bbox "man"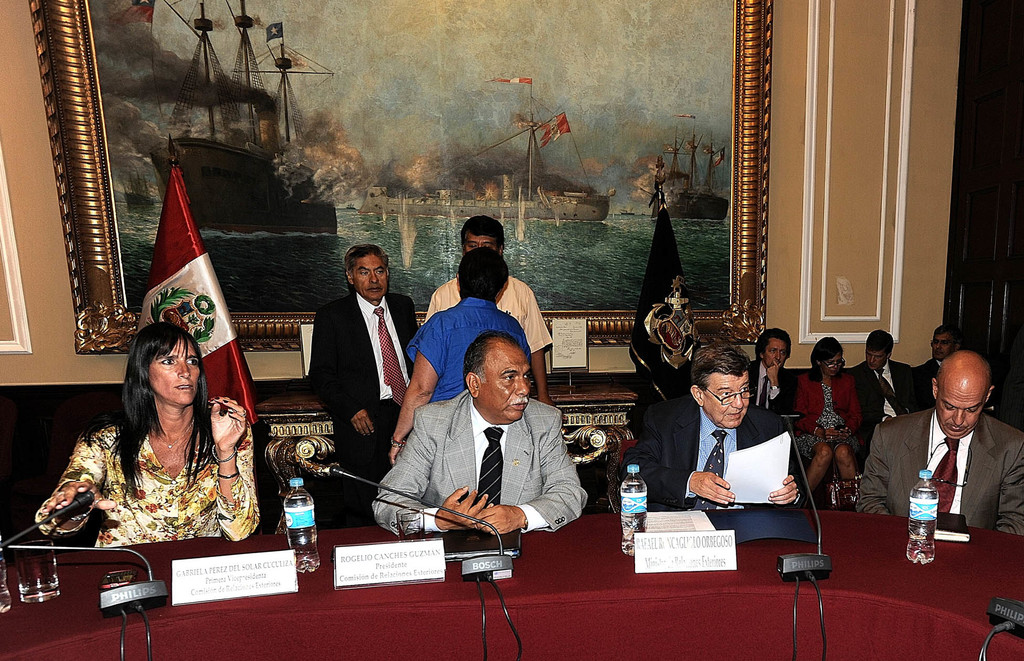
x1=850 y1=326 x2=931 y2=470
